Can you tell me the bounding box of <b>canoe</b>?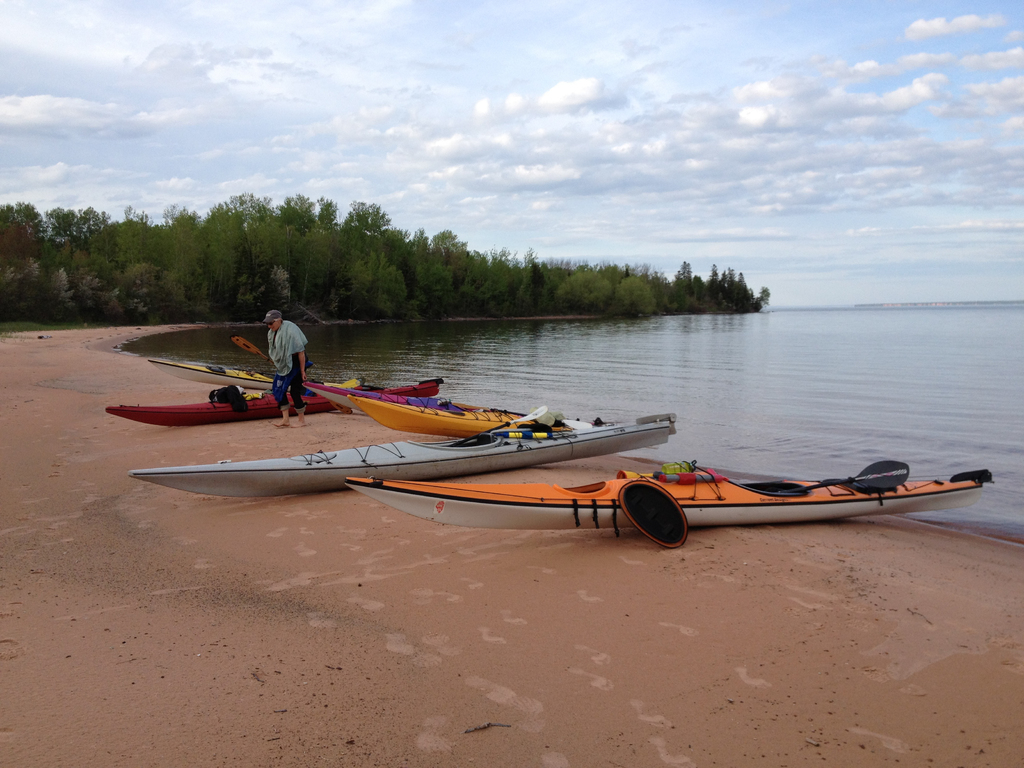
[x1=349, y1=467, x2=991, y2=540].
